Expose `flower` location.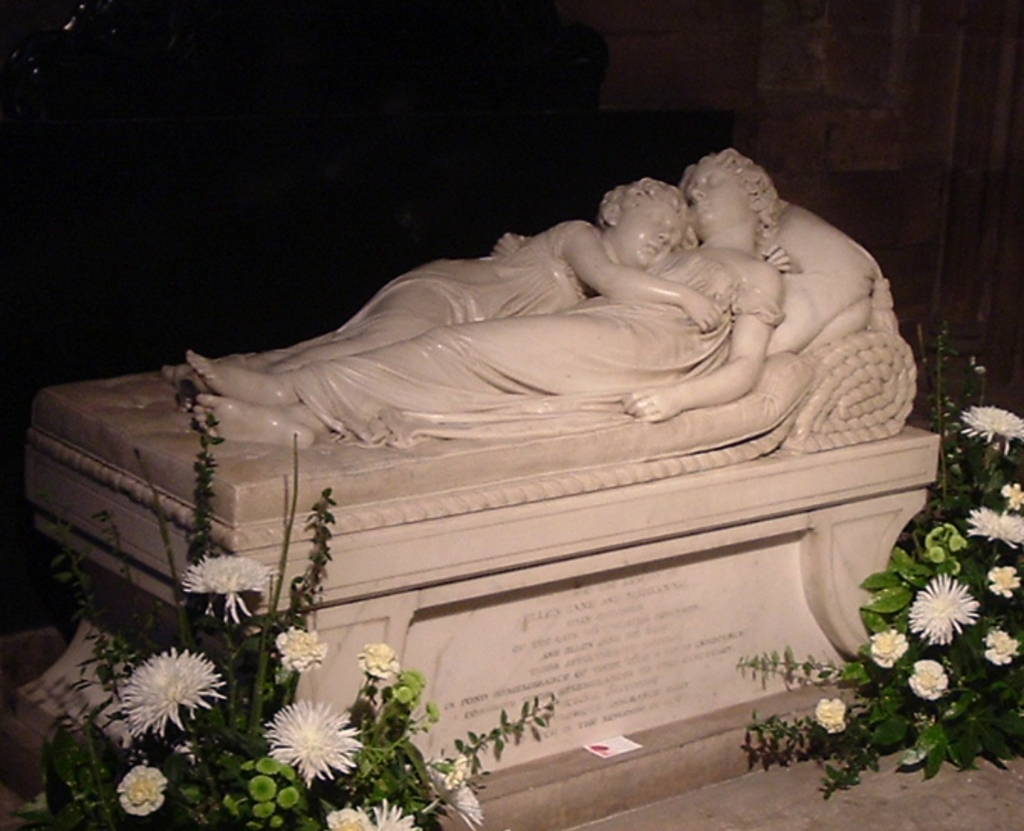
Exposed at <bbox>871, 625, 908, 671</bbox>.
